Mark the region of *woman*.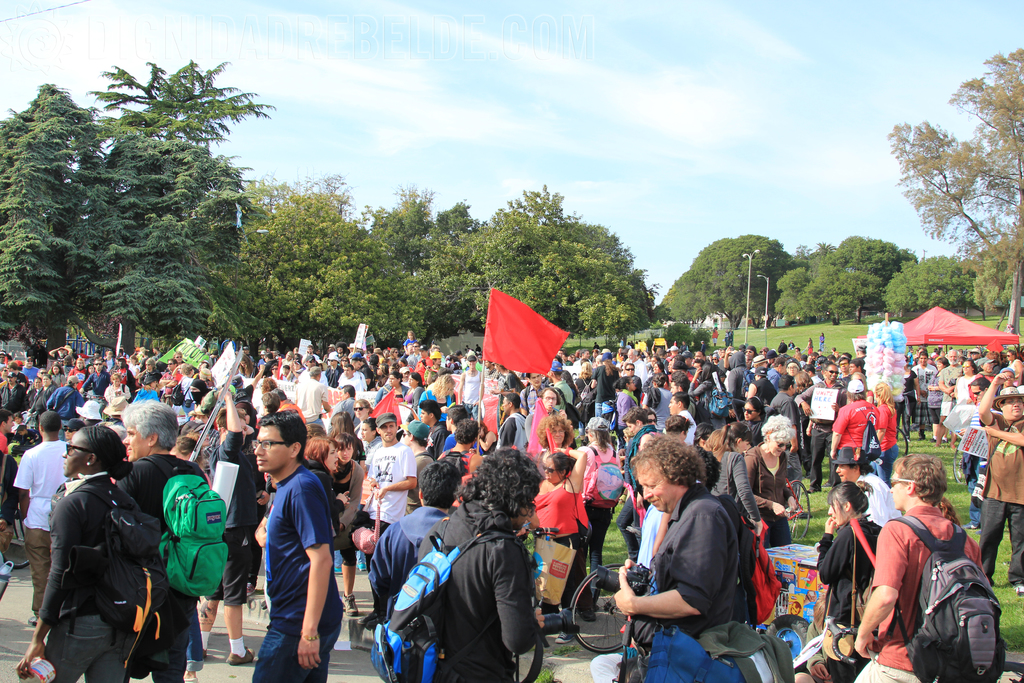
Region: [926,359,947,425].
